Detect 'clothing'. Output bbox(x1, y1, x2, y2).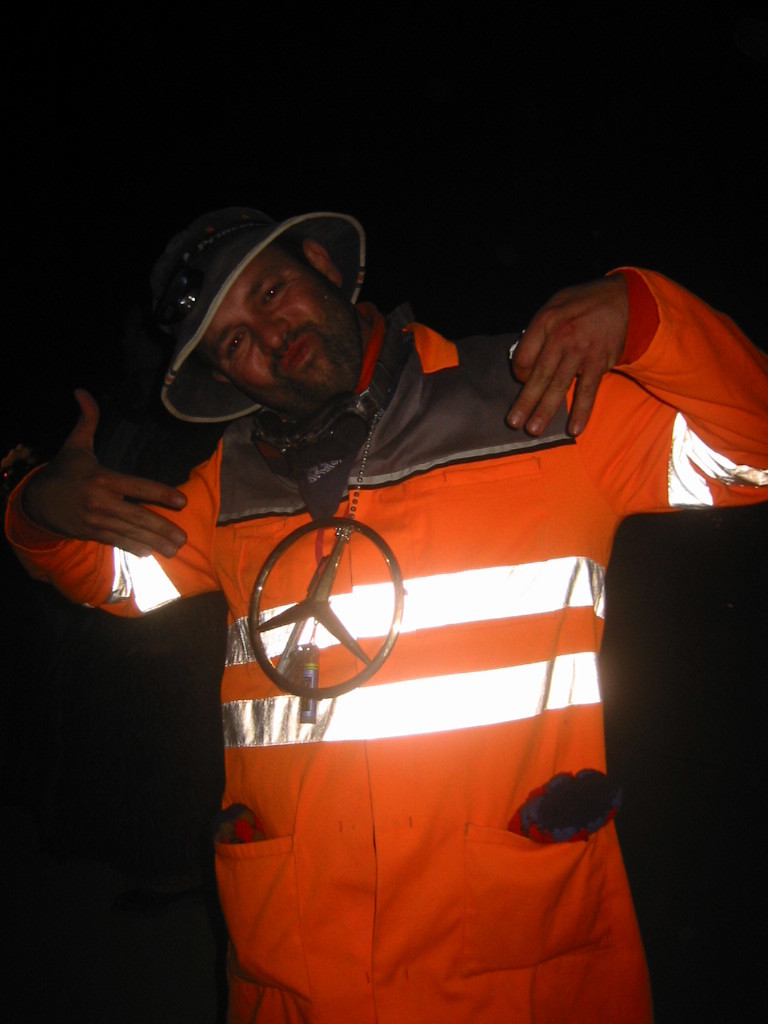
bbox(1, 218, 766, 1021).
